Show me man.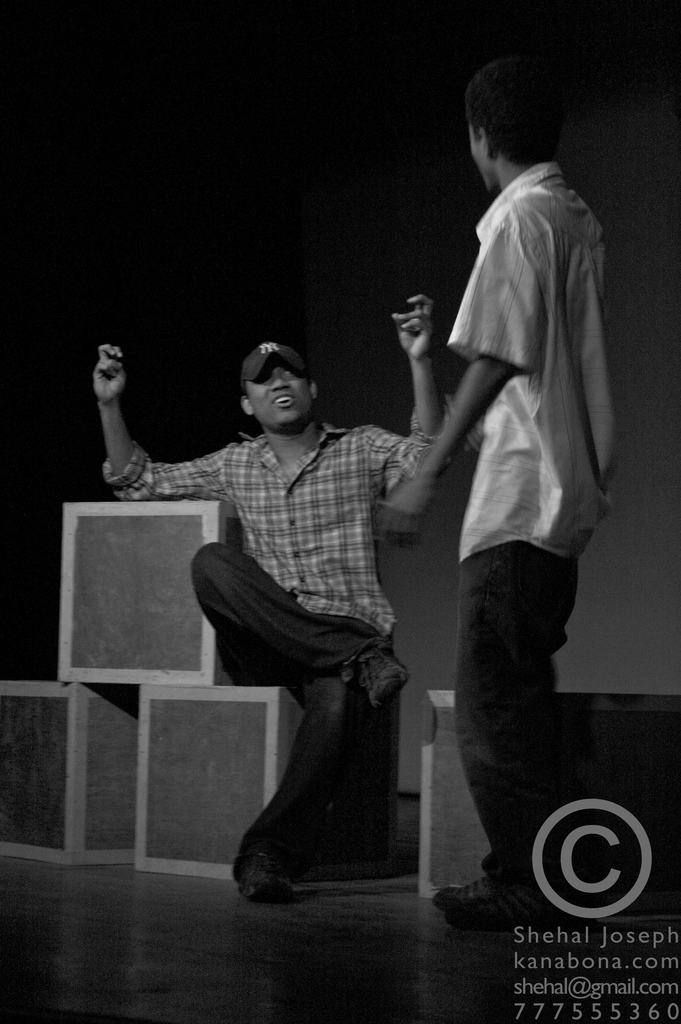
man is here: {"x1": 387, "y1": 45, "x2": 637, "y2": 916}.
